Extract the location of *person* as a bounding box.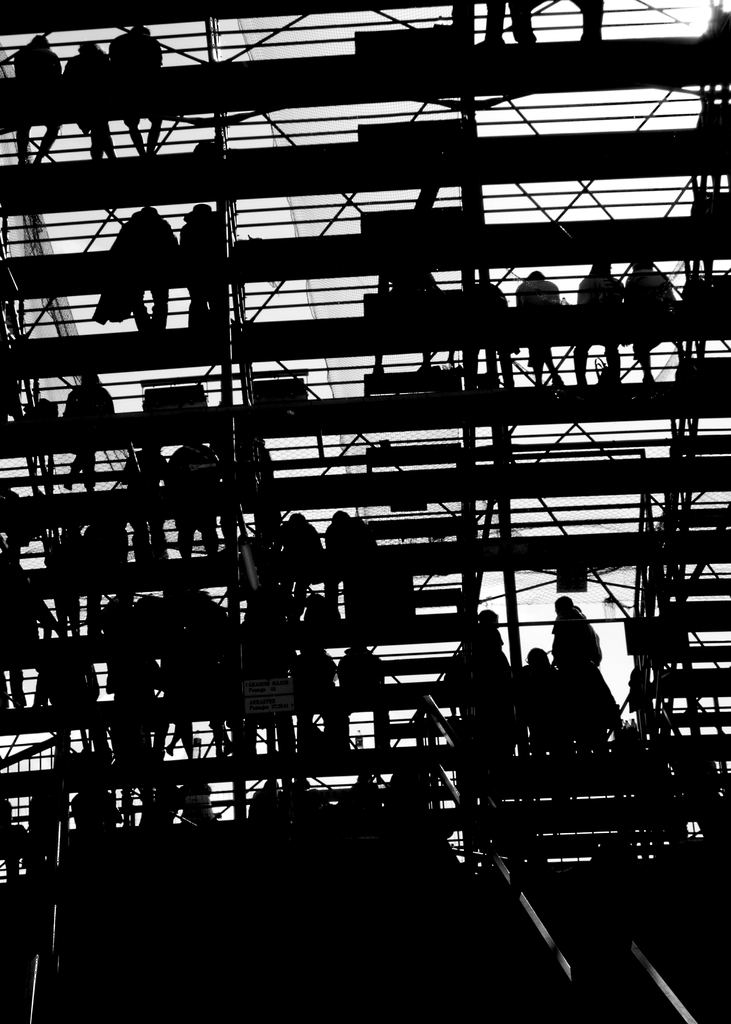
bbox=(11, 29, 60, 181).
